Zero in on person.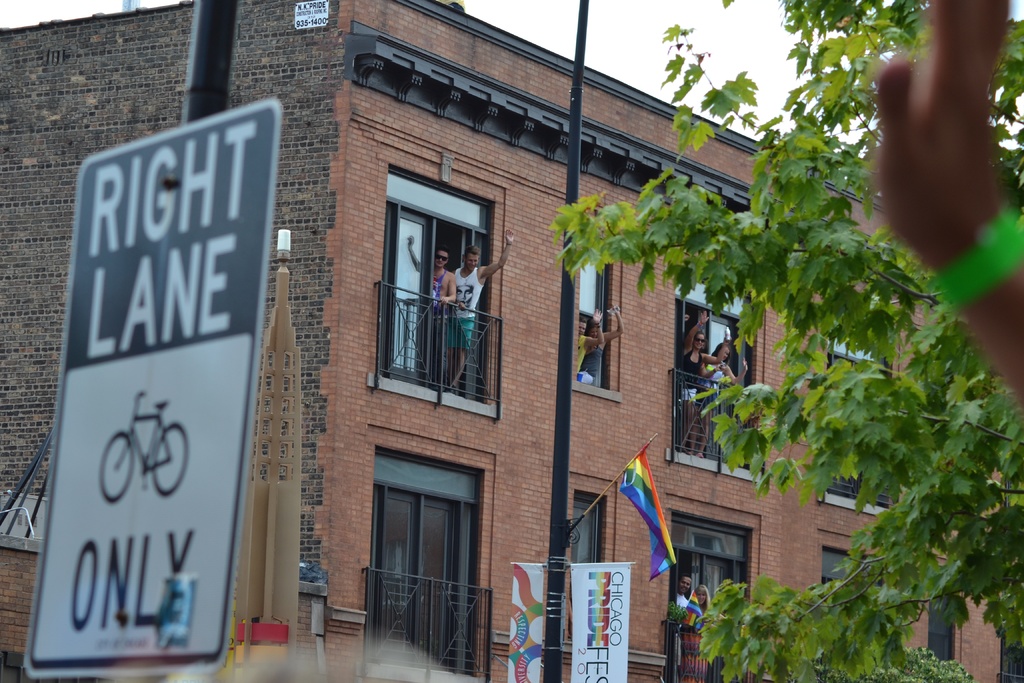
Zeroed in: {"left": 687, "top": 342, "right": 747, "bottom": 459}.
